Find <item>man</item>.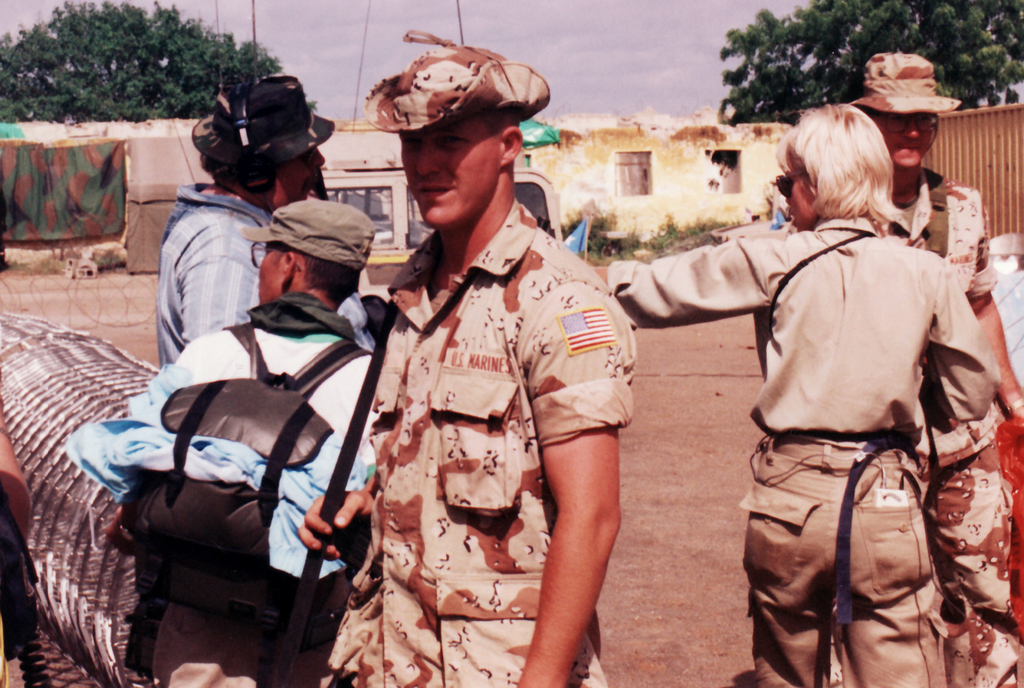
pyautogui.locateOnScreen(840, 51, 1023, 687).
